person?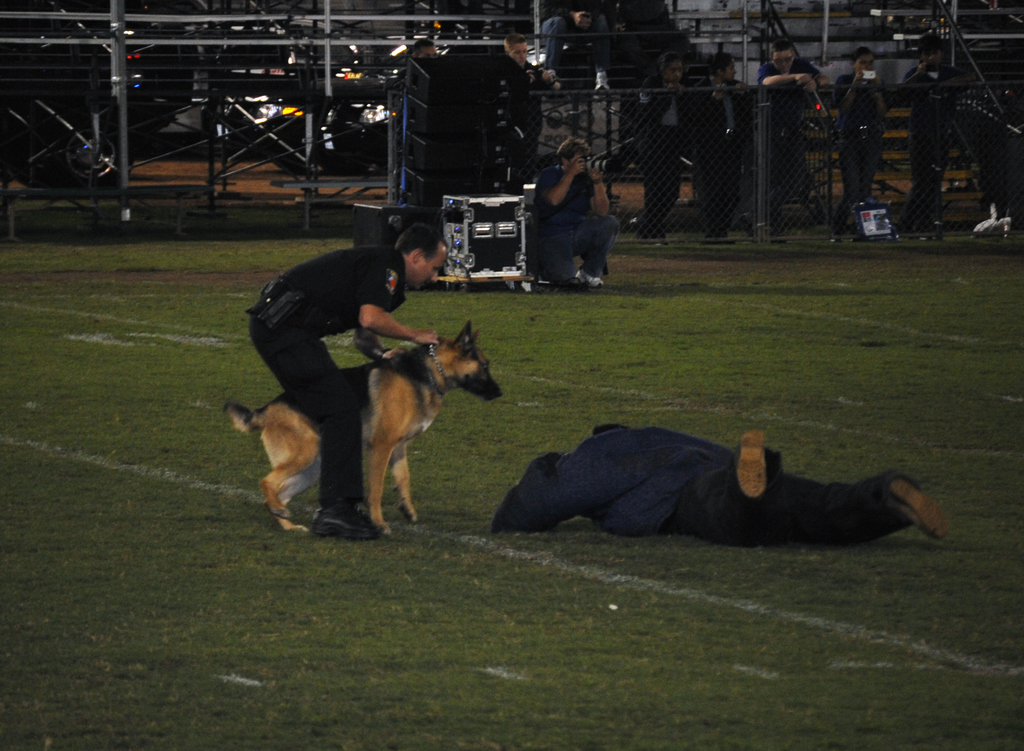
[left=246, top=224, right=451, bottom=538]
